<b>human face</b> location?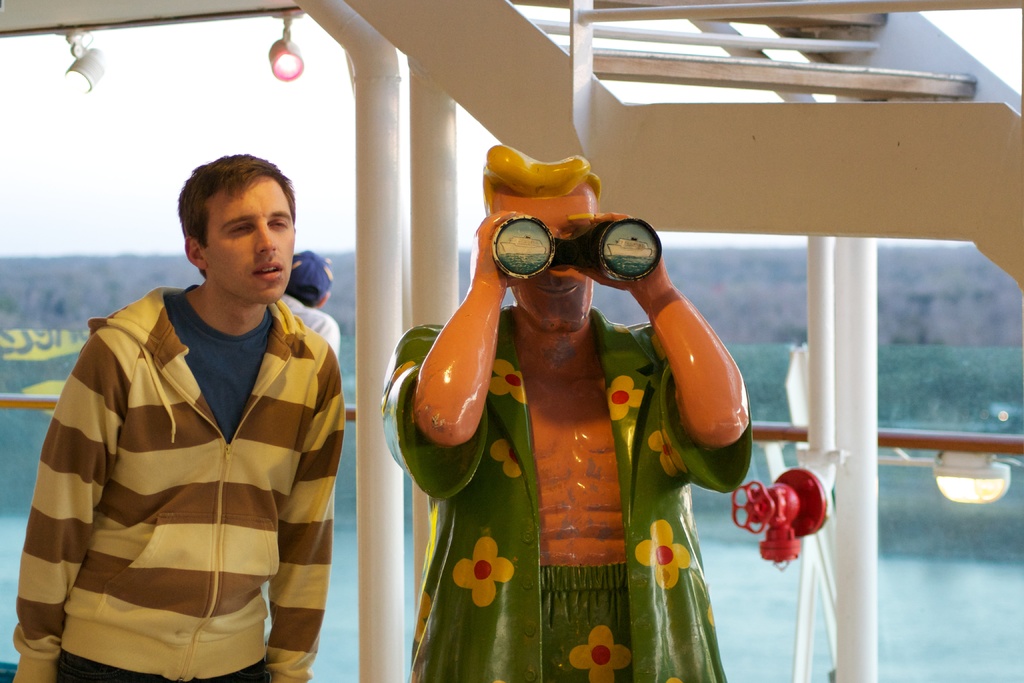
x1=495, y1=189, x2=593, y2=332
